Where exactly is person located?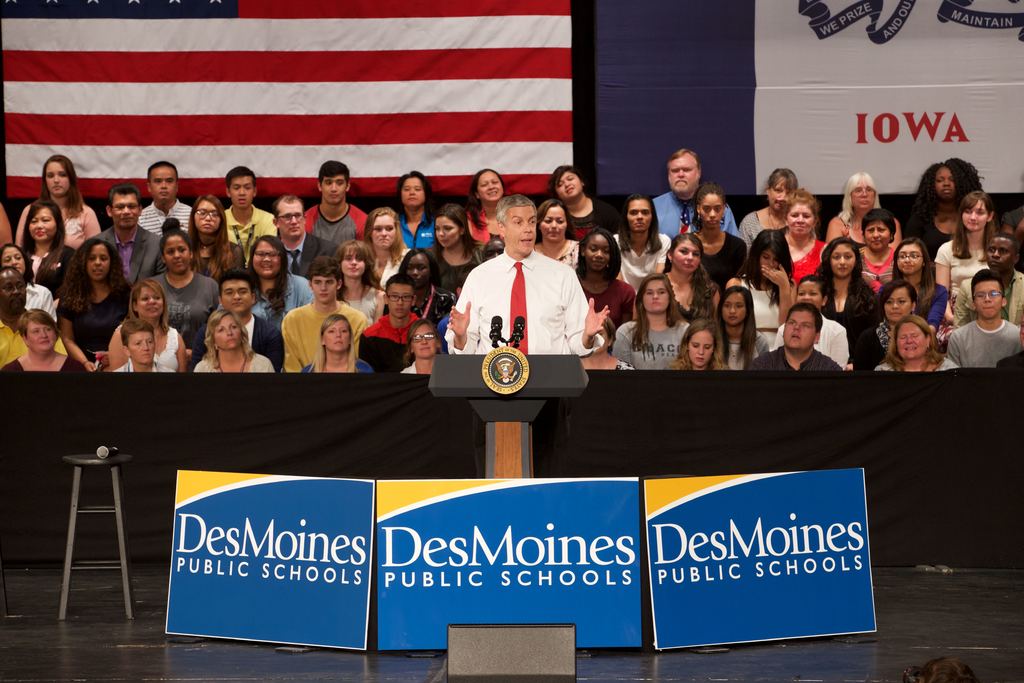
Its bounding box is box=[877, 315, 960, 372].
